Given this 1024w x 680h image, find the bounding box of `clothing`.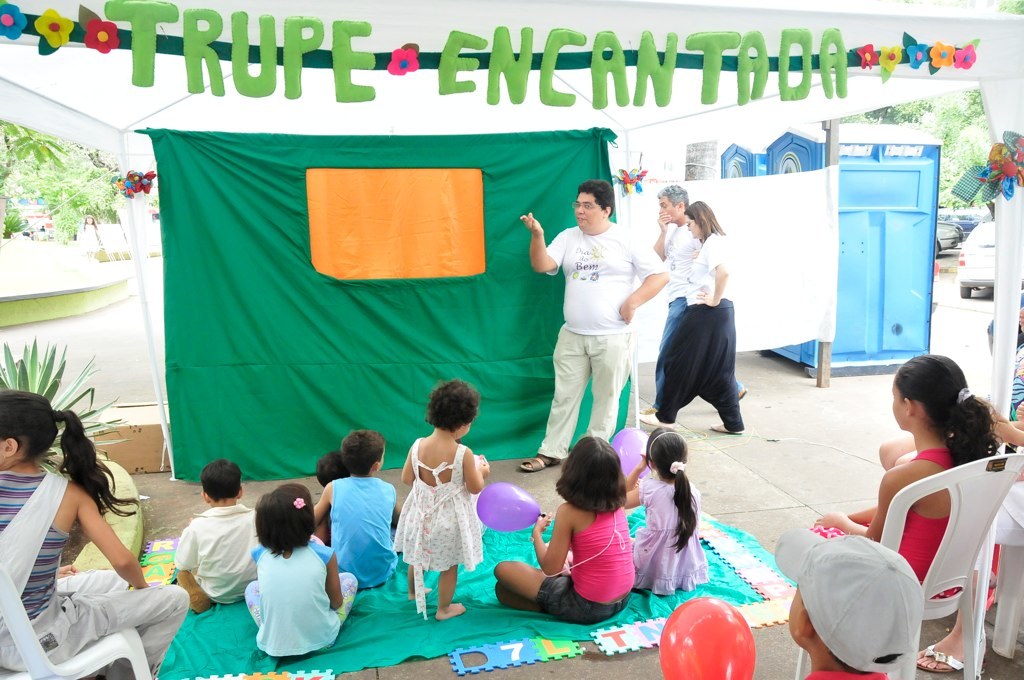
(x1=653, y1=220, x2=743, y2=408).
